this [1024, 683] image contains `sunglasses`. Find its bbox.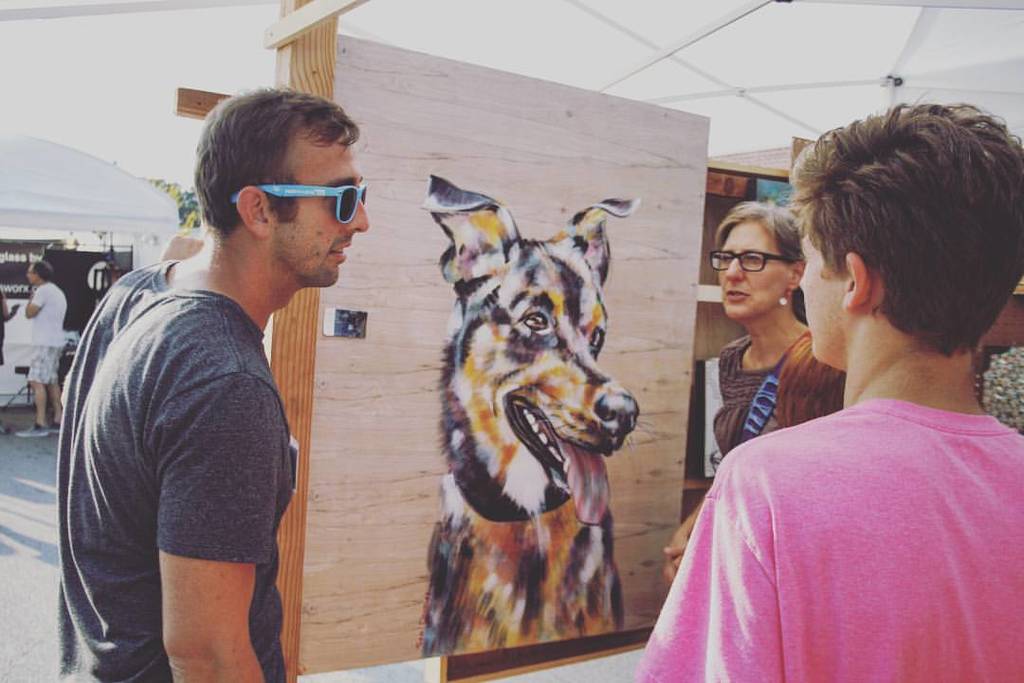
<region>228, 181, 361, 223</region>.
